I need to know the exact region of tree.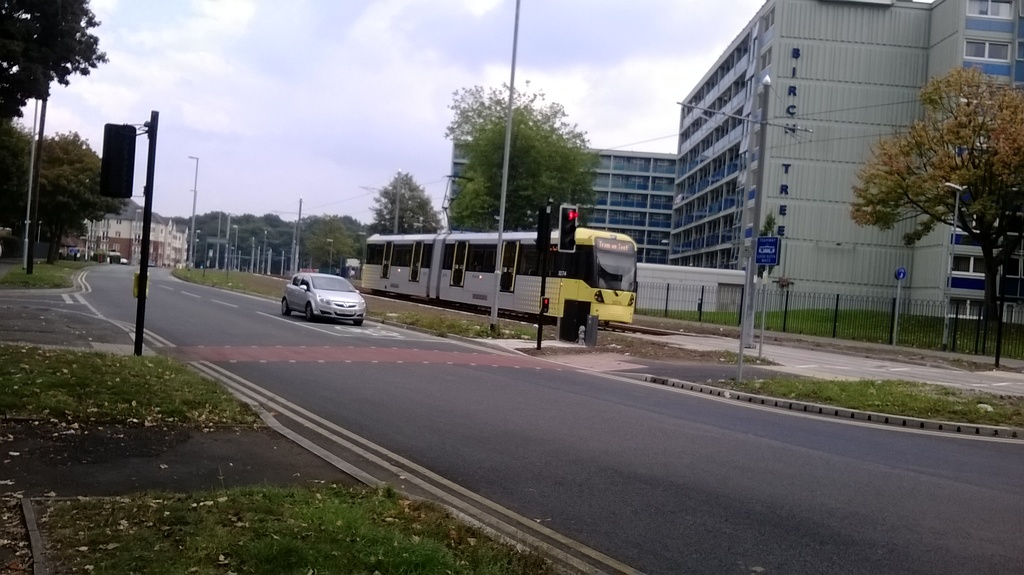
Region: pyautogui.locateOnScreen(25, 128, 131, 268).
